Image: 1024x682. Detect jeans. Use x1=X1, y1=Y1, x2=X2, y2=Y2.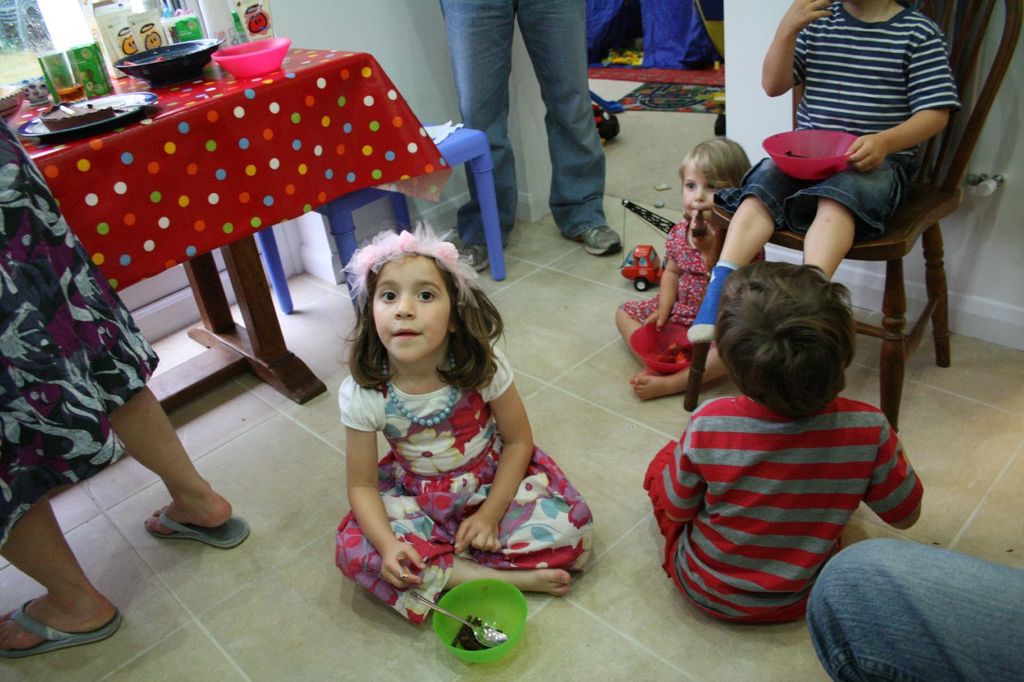
x1=819, y1=534, x2=1023, y2=681.
